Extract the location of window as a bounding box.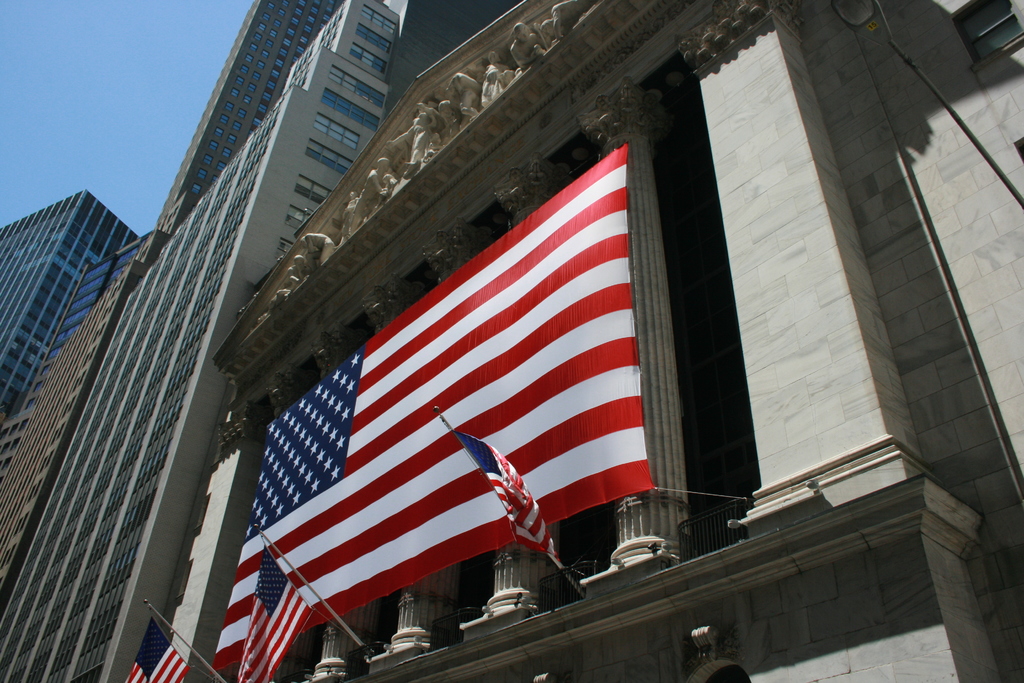
{"x1": 292, "y1": 57, "x2": 298, "y2": 64}.
